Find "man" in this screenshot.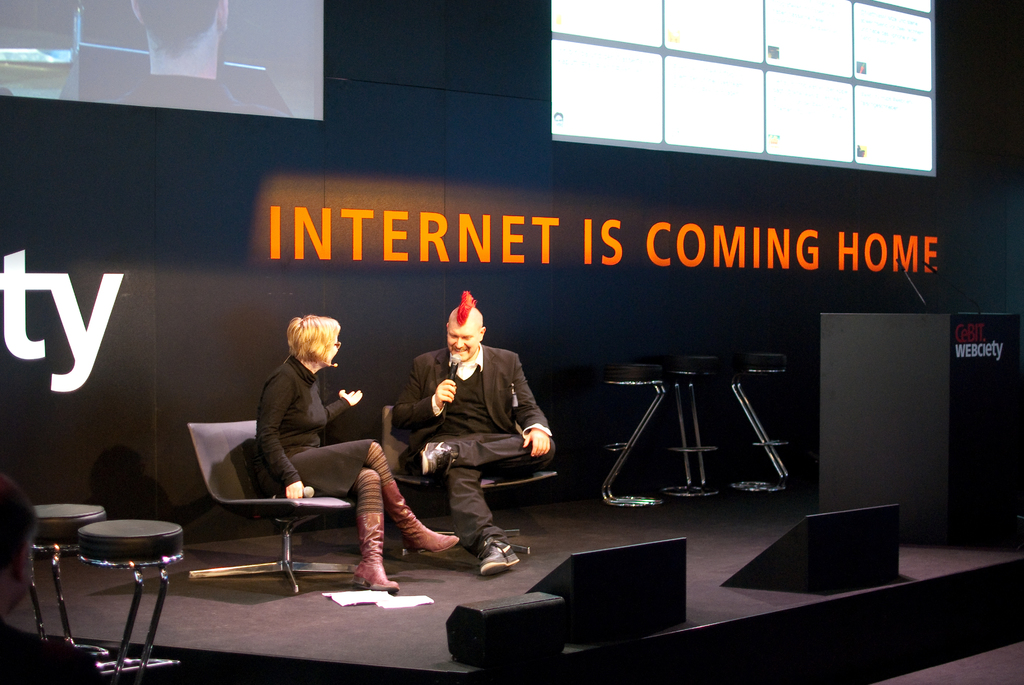
The bounding box for "man" is (383,291,556,580).
